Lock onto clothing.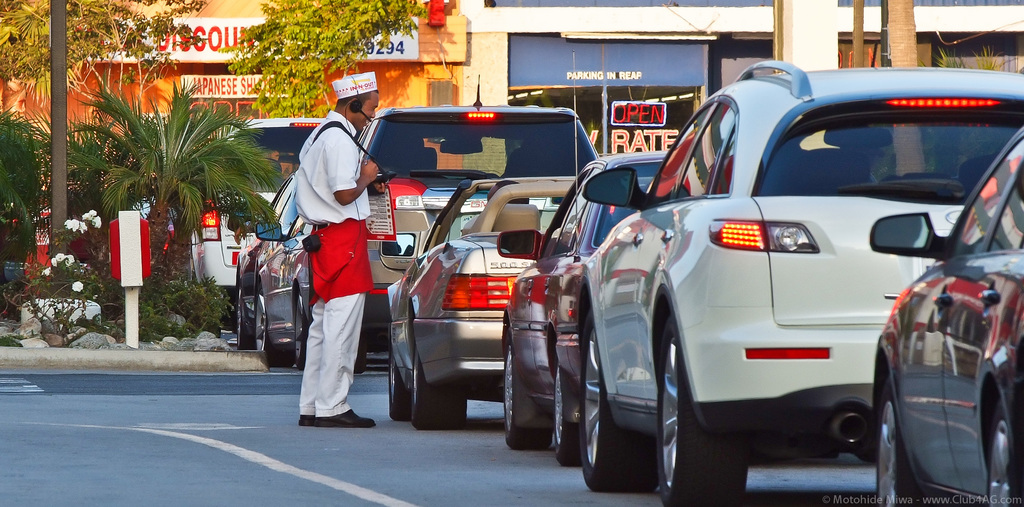
Locked: 286,98,376,424.
